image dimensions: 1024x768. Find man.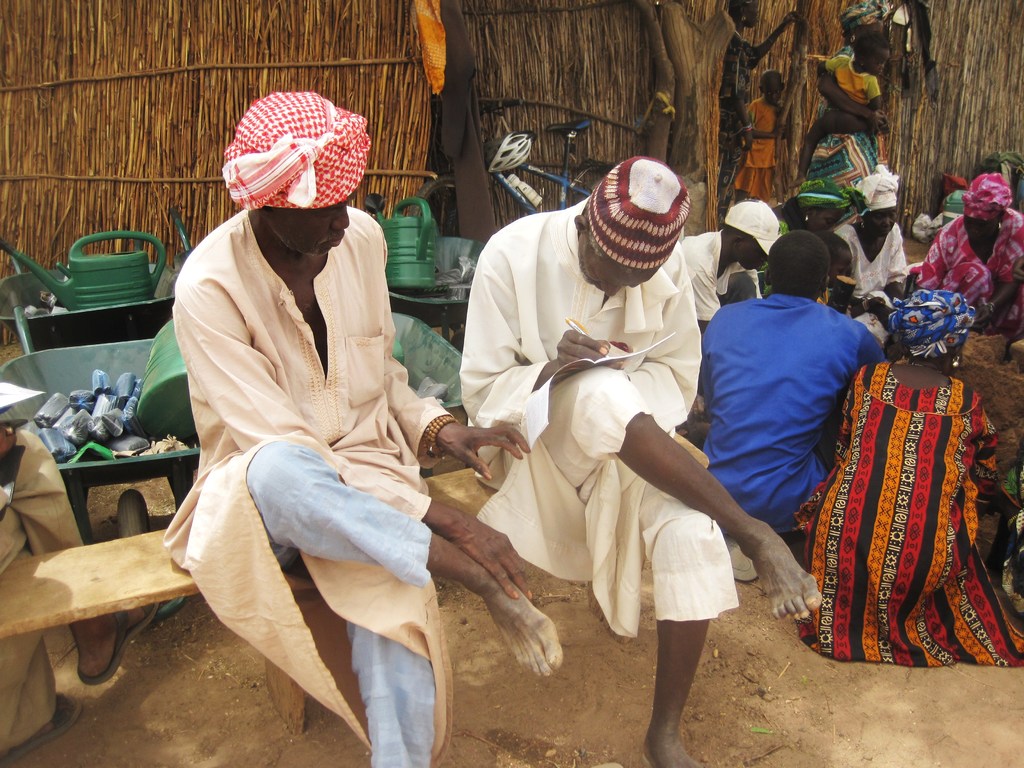
crop(825, 168, 911, 300).
